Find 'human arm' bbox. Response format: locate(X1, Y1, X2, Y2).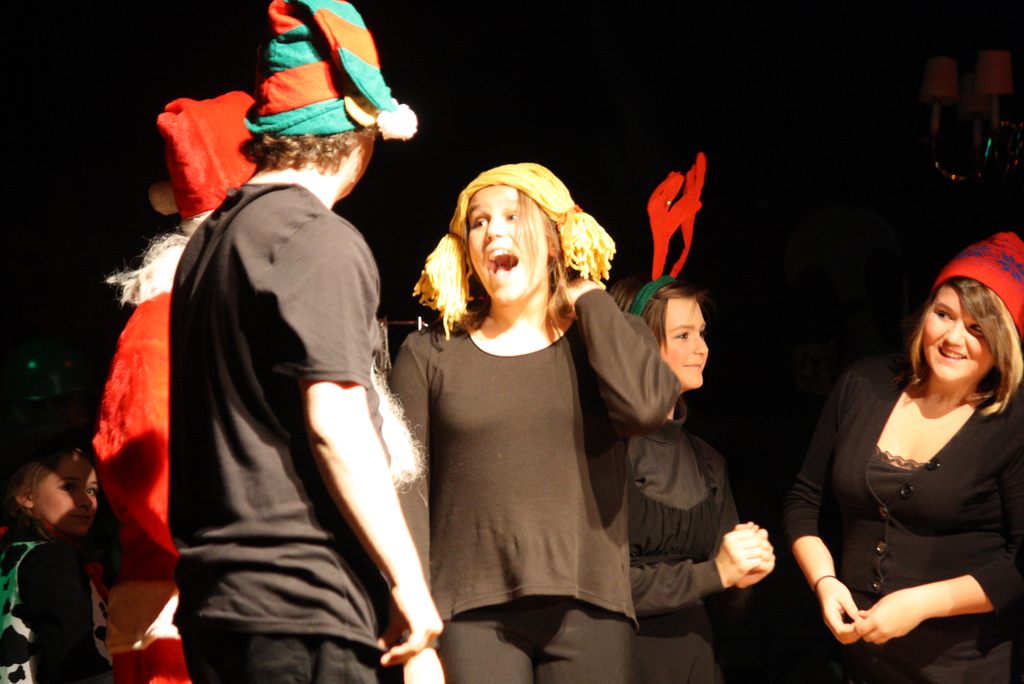
locate(558, 272, 680, 429).
